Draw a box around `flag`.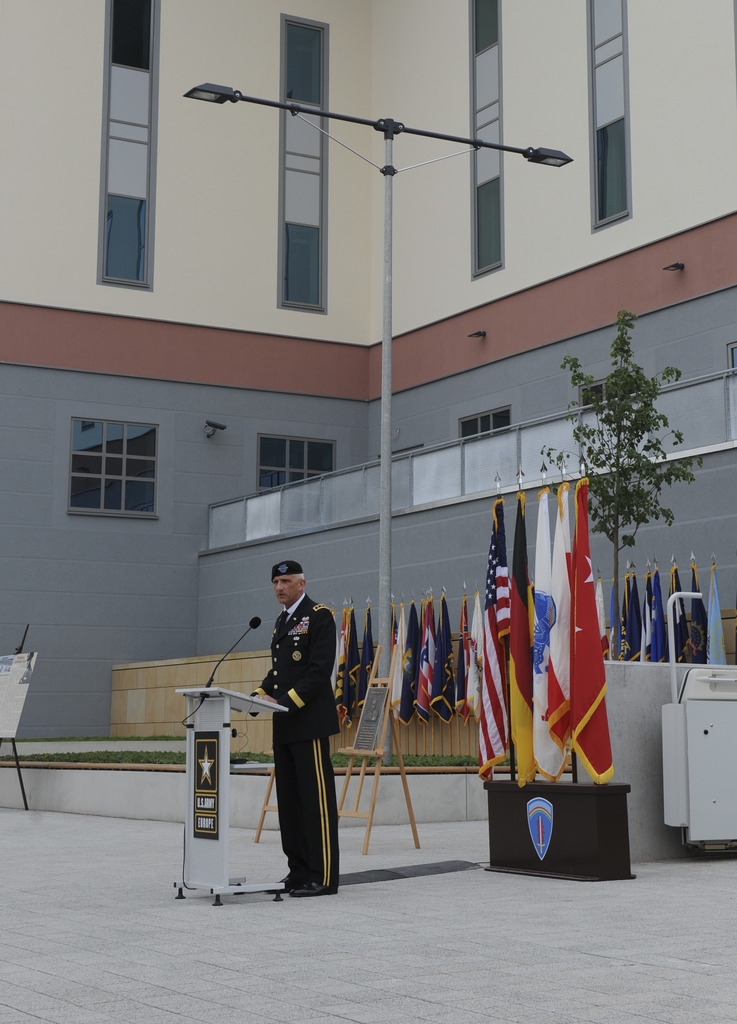
677/564/694/659.
